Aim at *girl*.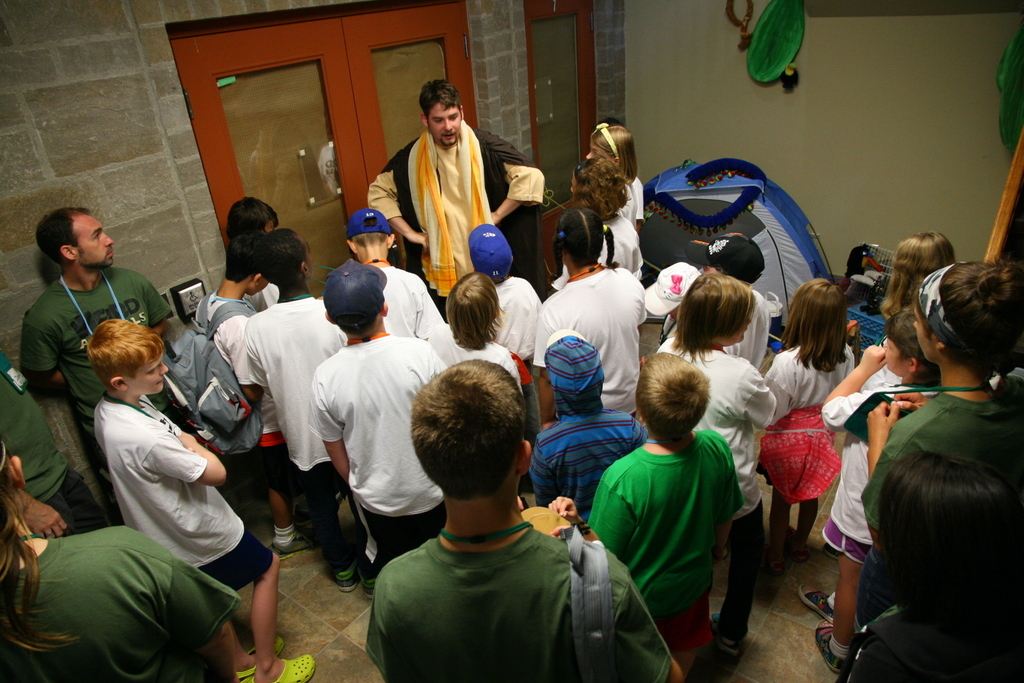
Aimed at bbox=[590, 120, 640, 231].
